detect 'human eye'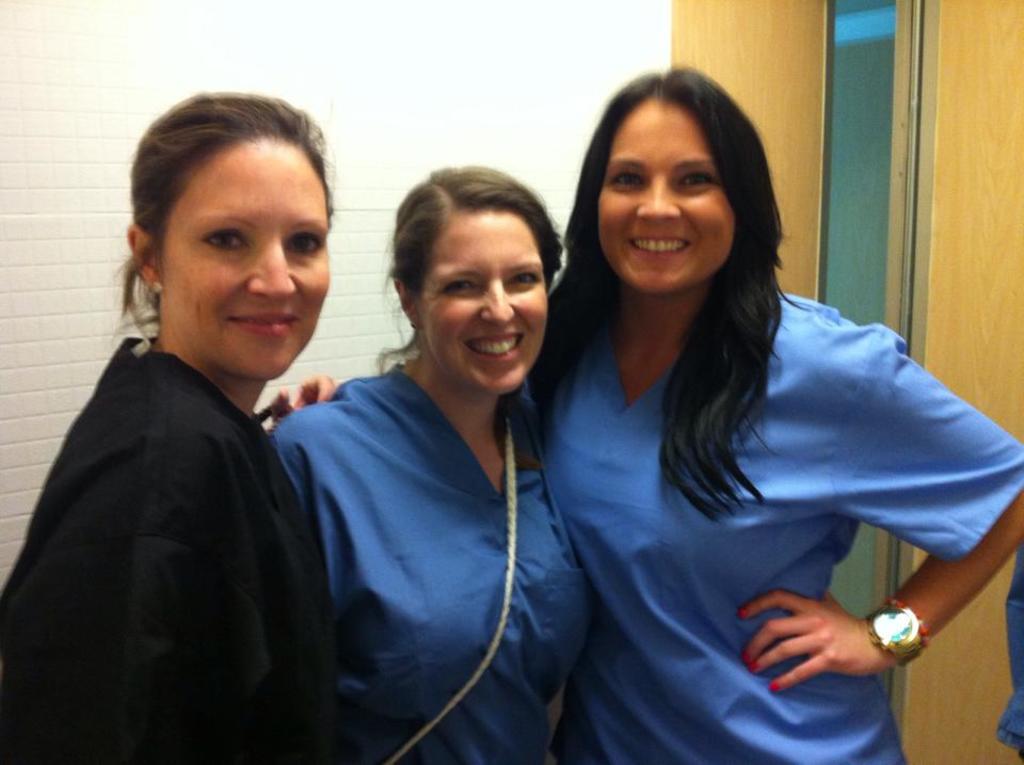
(437,275,478,301)
